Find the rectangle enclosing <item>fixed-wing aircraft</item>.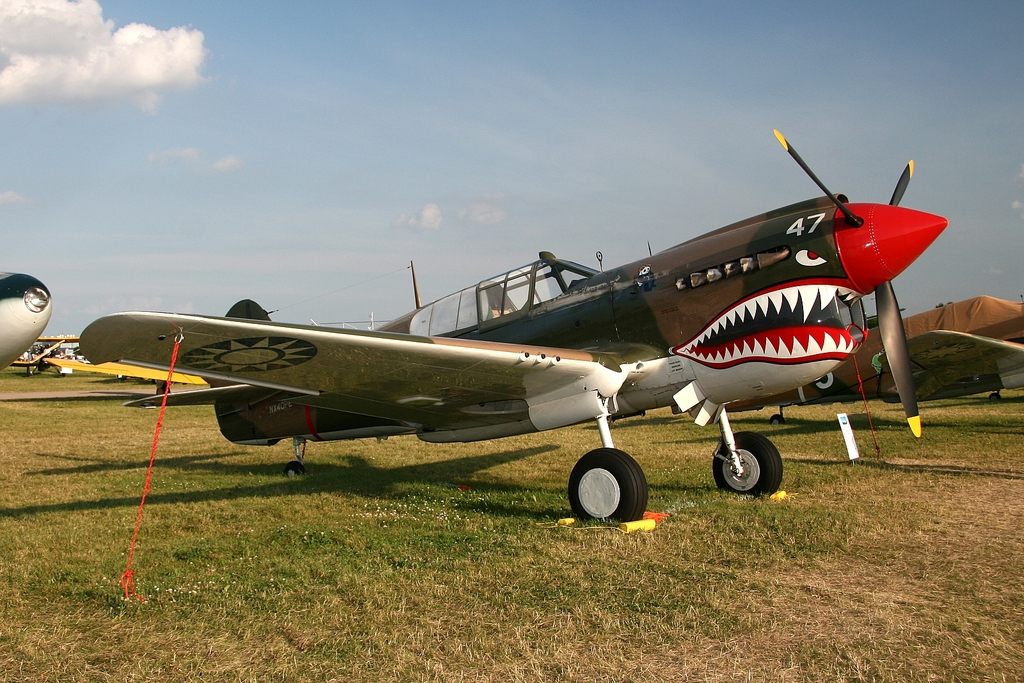
l=79, t=122, r=952, b=530.
